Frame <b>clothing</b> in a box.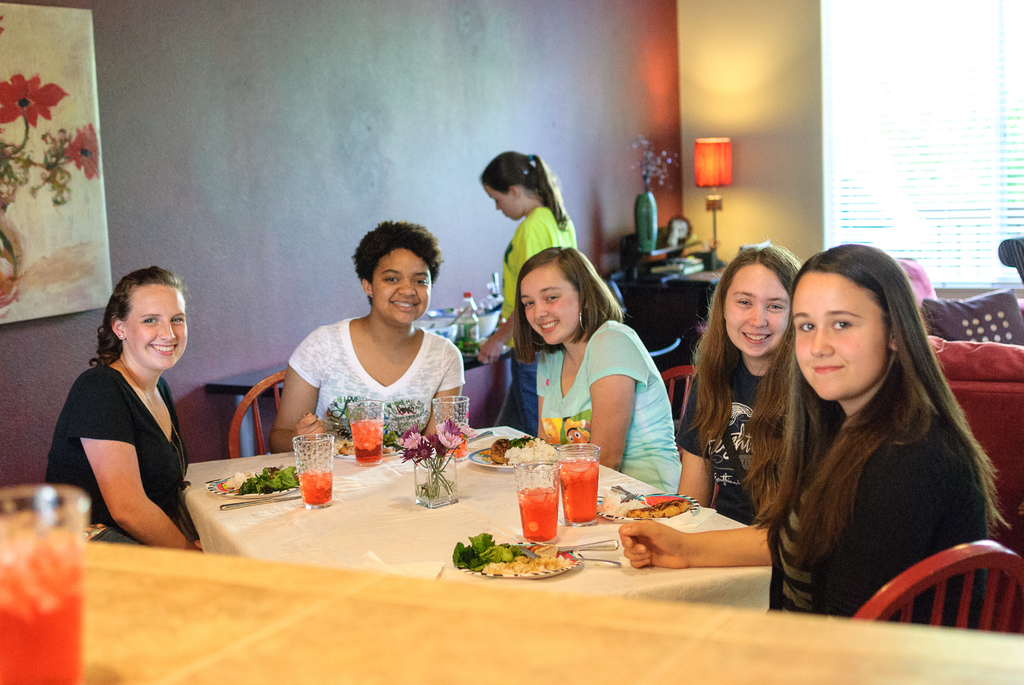
[42,363,198,548].
